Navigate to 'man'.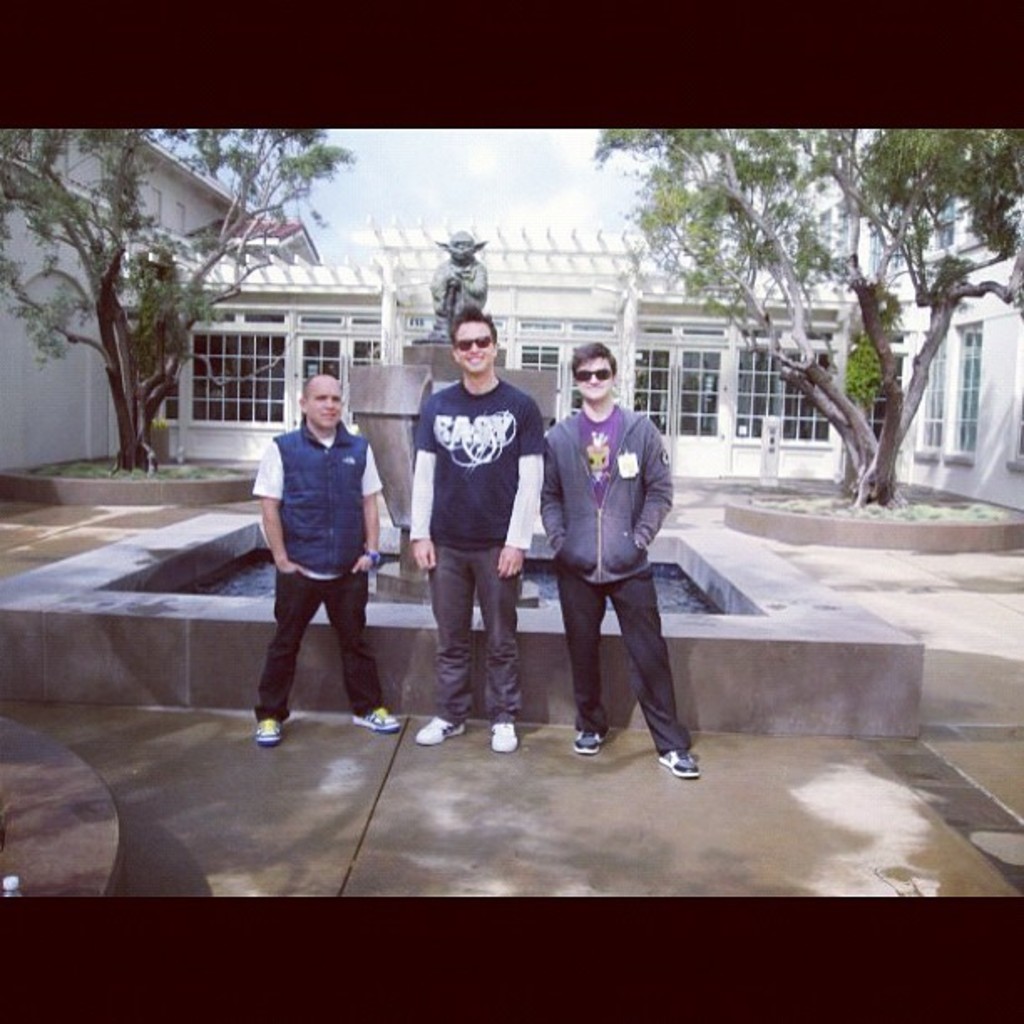
Navigation target: rect(540, 356, 688, 795).
